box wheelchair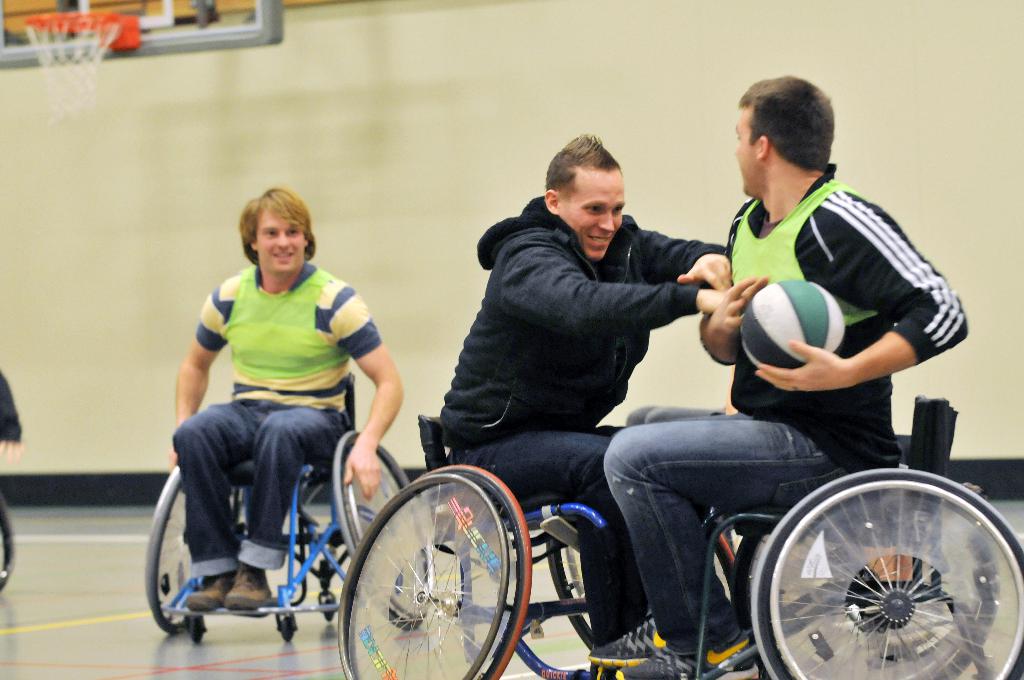
BBox(0, 473, 18, 591)
